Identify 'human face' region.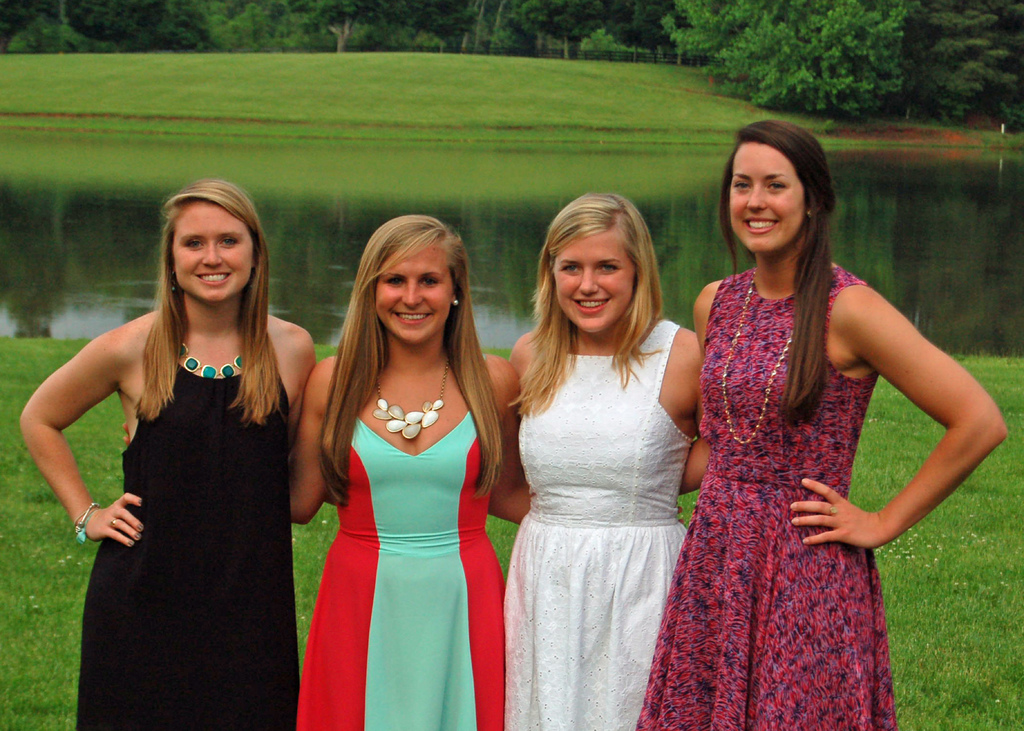
Region: detection(729, 140, 805, 253).
